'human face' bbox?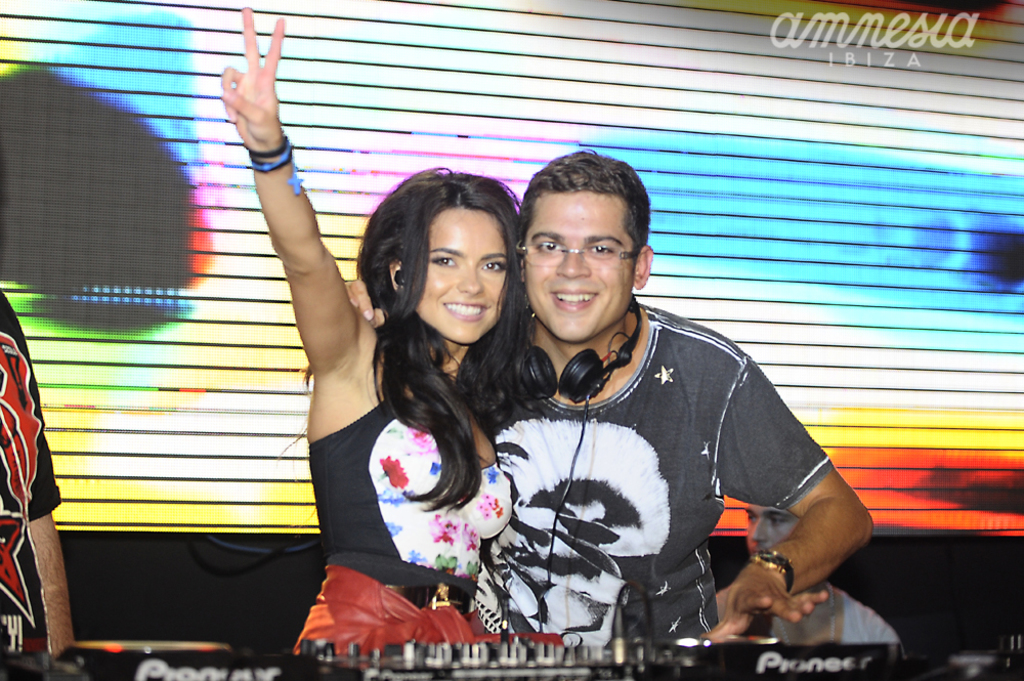
(left=523, top=190, right=634, bottom=340)
